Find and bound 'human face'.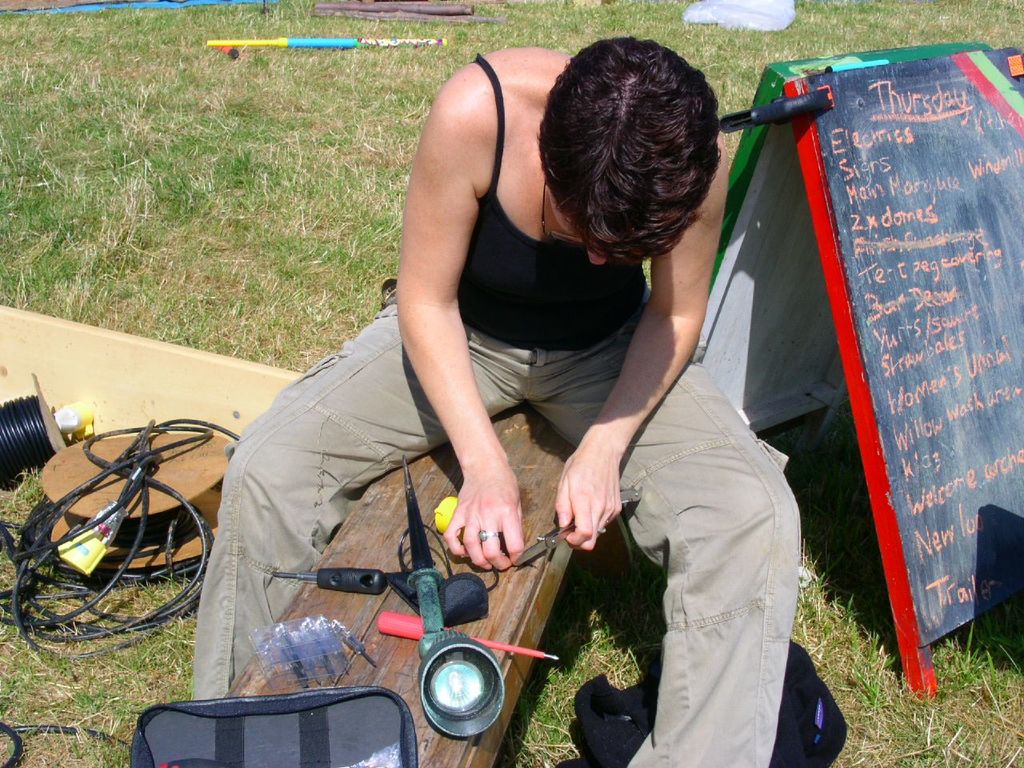
Bound: pyautogui.locateOnScreen(550, 190, 606, 265).
